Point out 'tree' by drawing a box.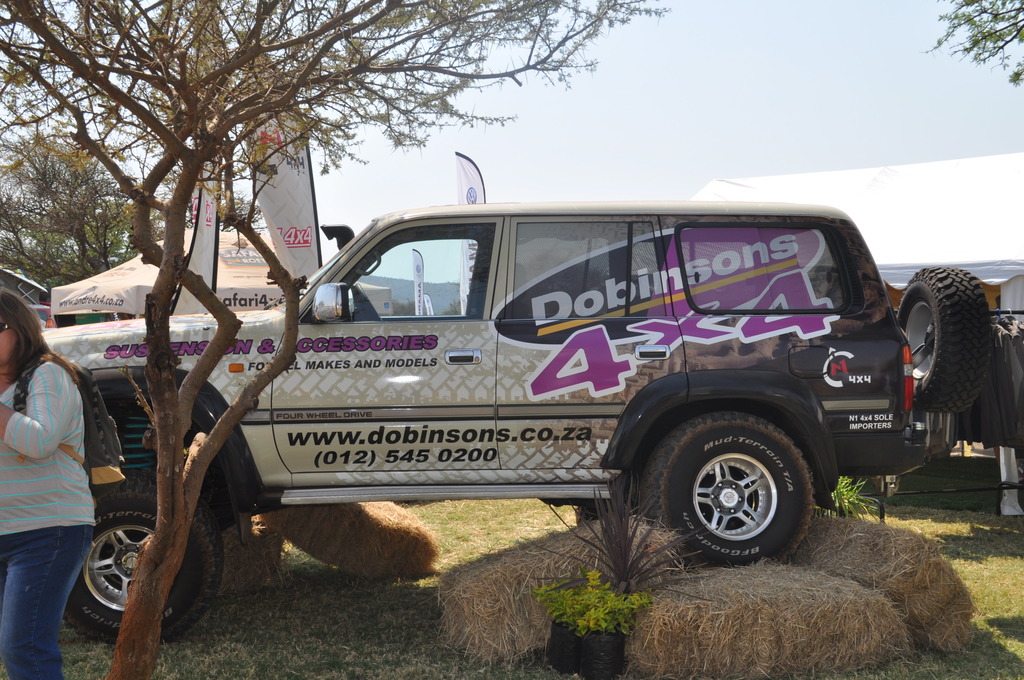
region(2, 127, 172, 328).
